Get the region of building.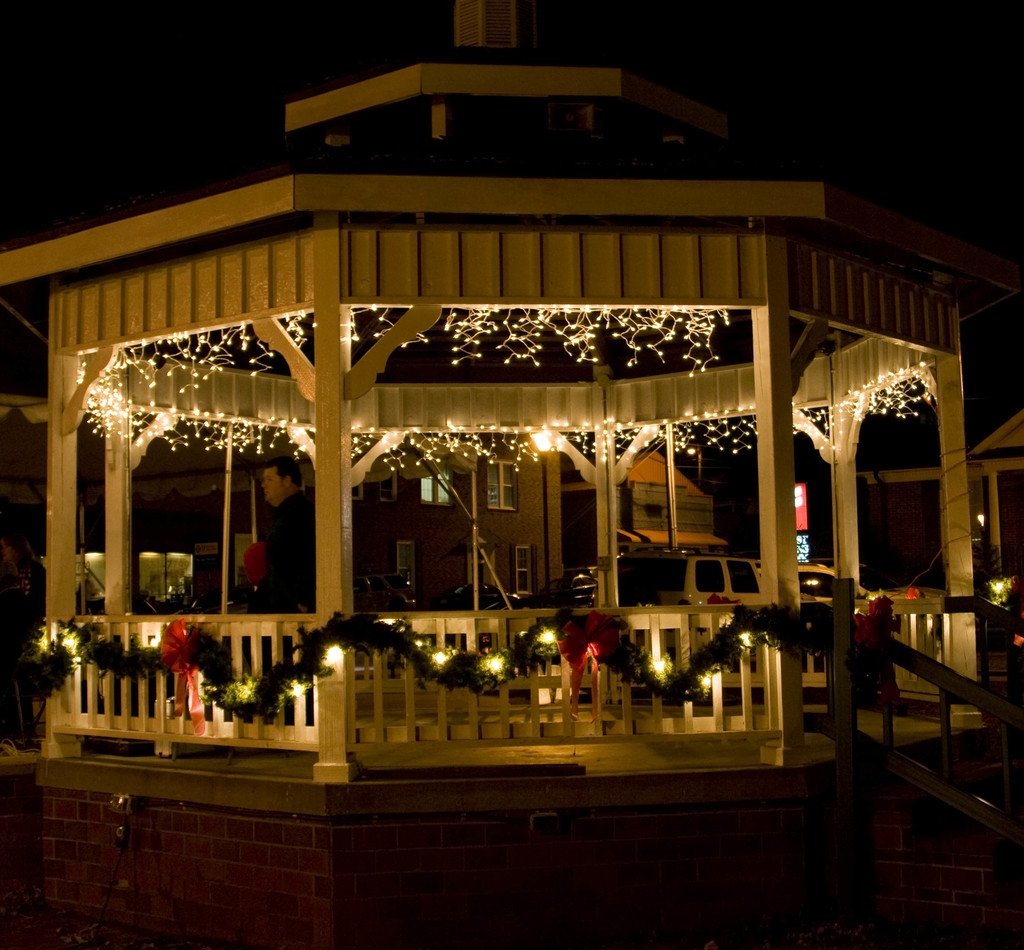
select_region(0, 0, 1023, 949).
